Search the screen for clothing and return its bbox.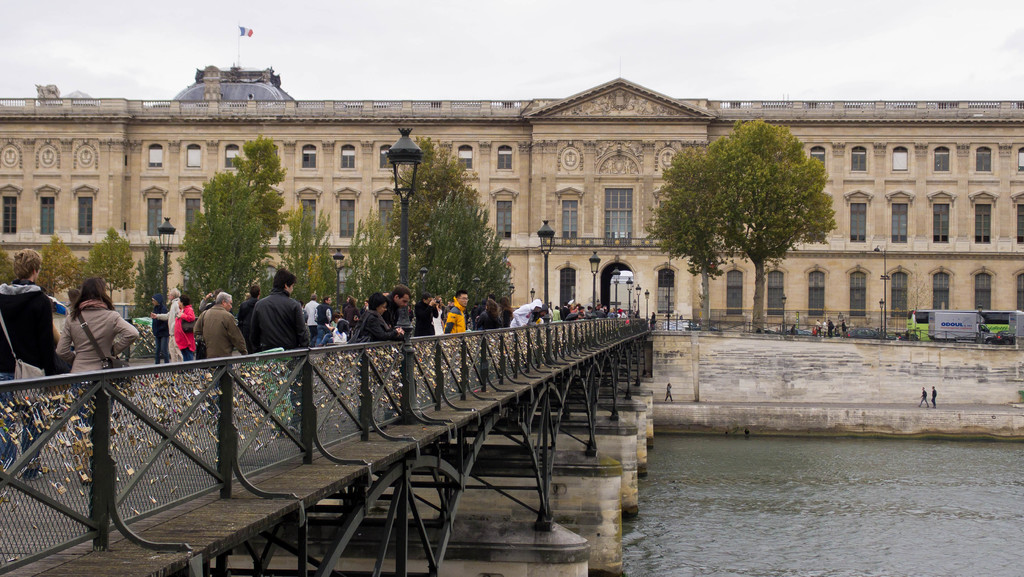
Found: rect(0, 286, 57, 471).
